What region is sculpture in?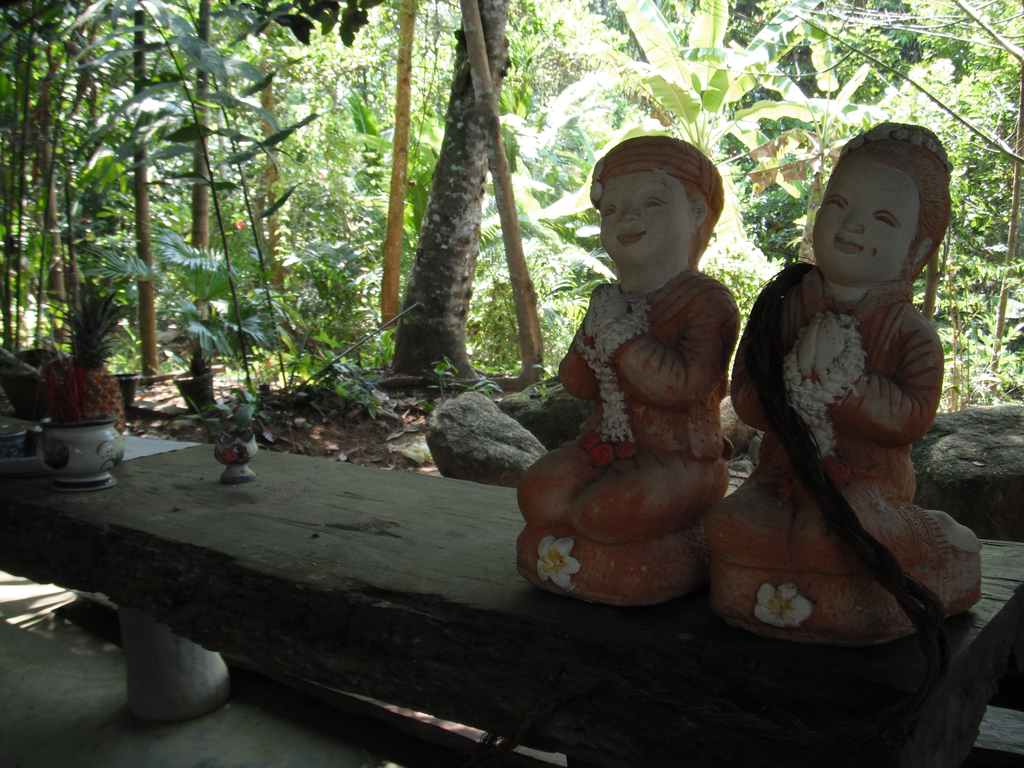
<box>518,127,777,666</box>.
